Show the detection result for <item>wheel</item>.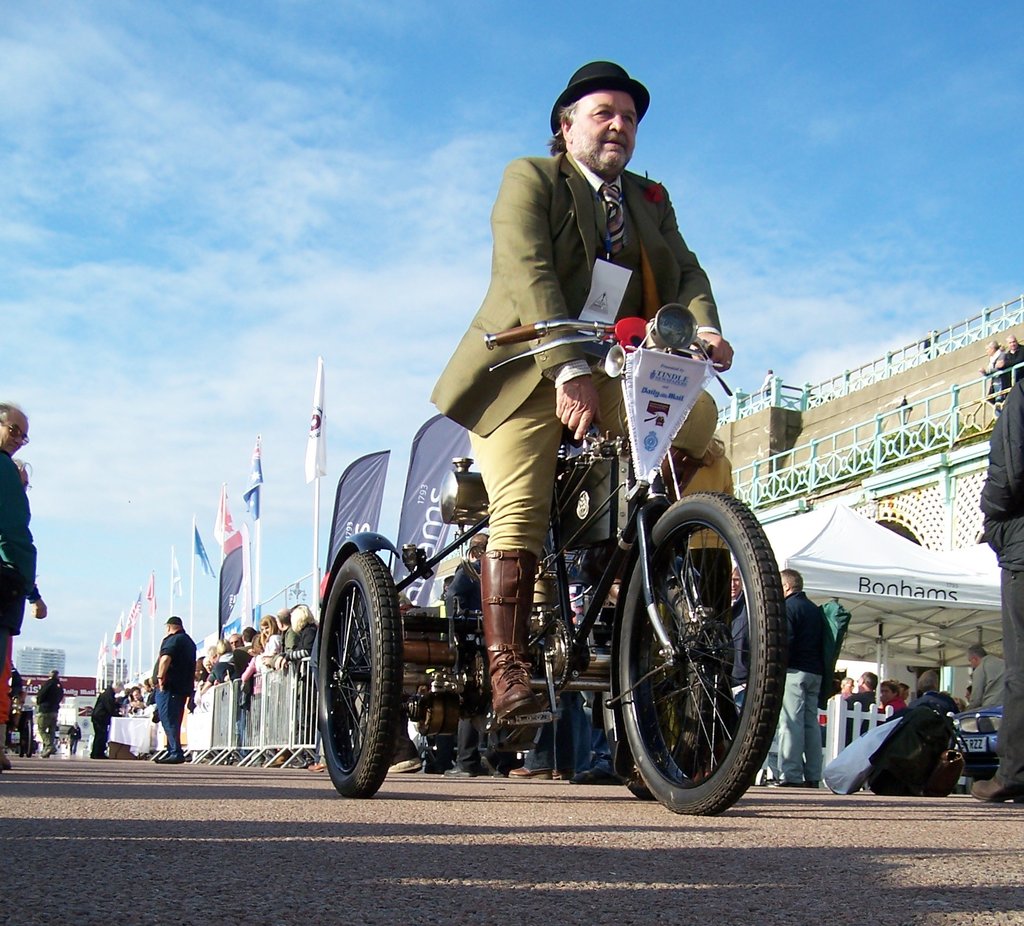
{"x1": 617, "y1": 488, "x2": 788, "y2": 818}.
